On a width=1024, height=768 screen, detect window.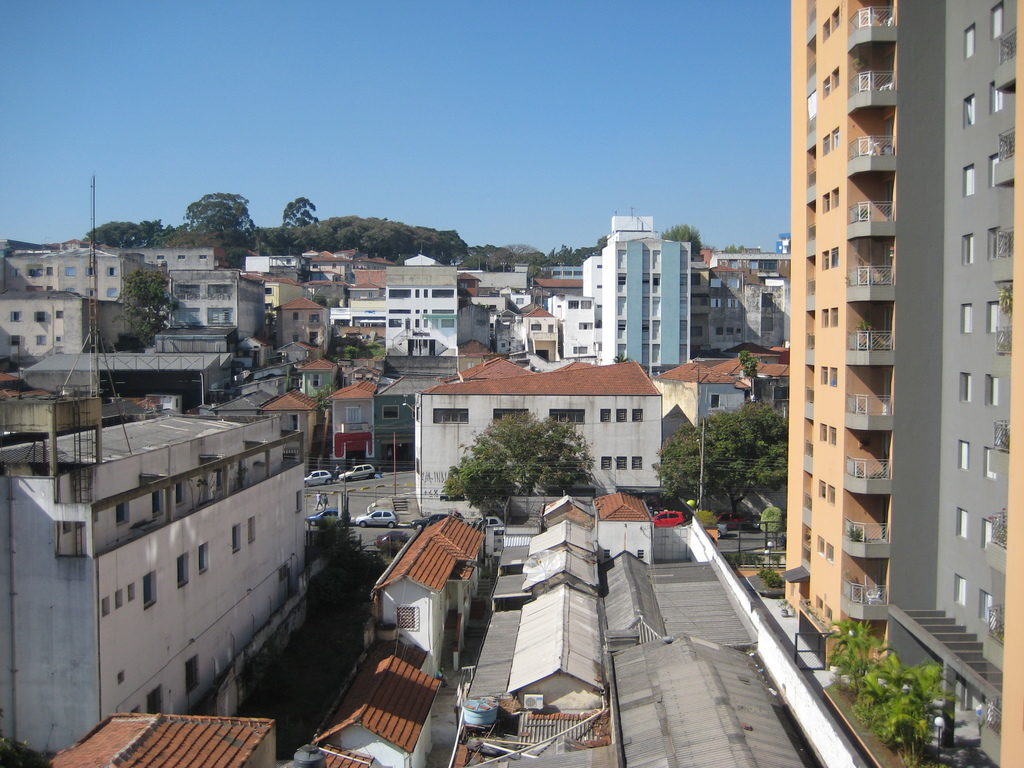
[981, 449, 999, 479].
